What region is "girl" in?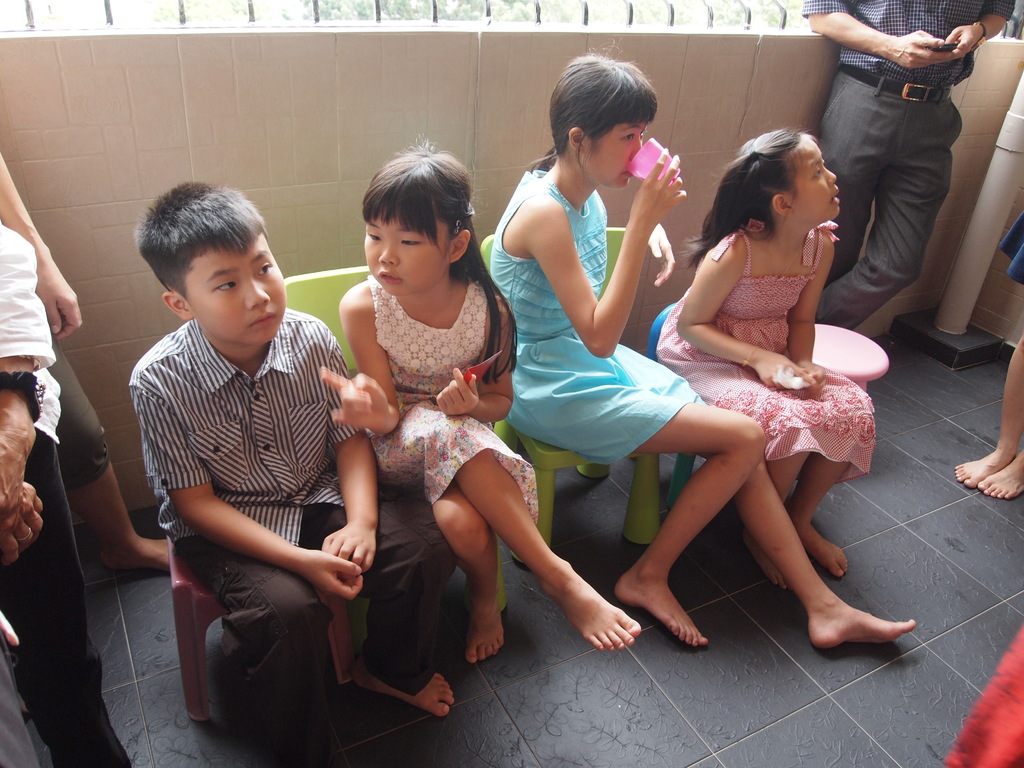
detection(319, 139, 651, 664).
